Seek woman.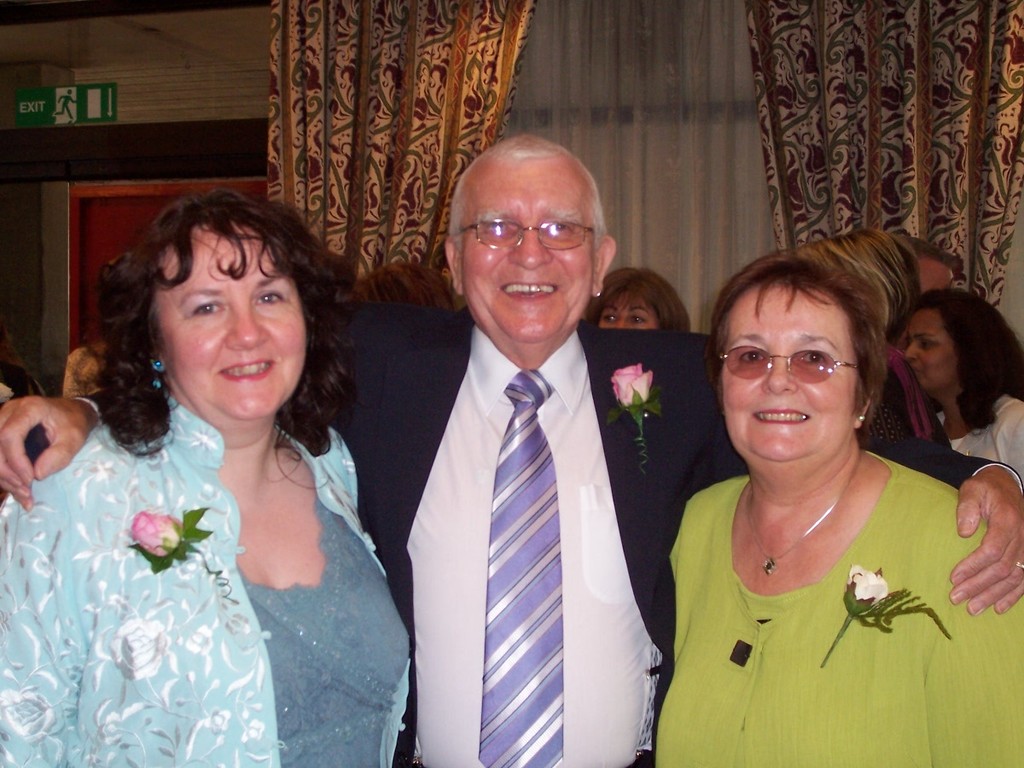
<bbox>657, 250, 1023, 767</bbox>.
